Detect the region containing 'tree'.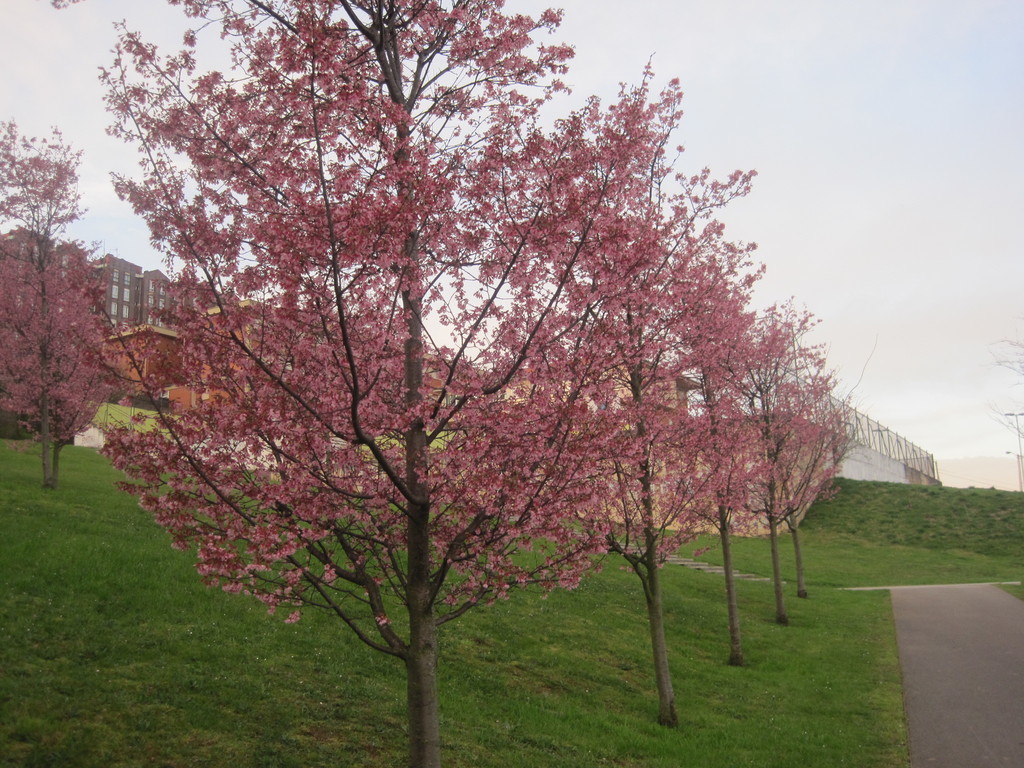
Rect(989, 321, 1023, 474).
